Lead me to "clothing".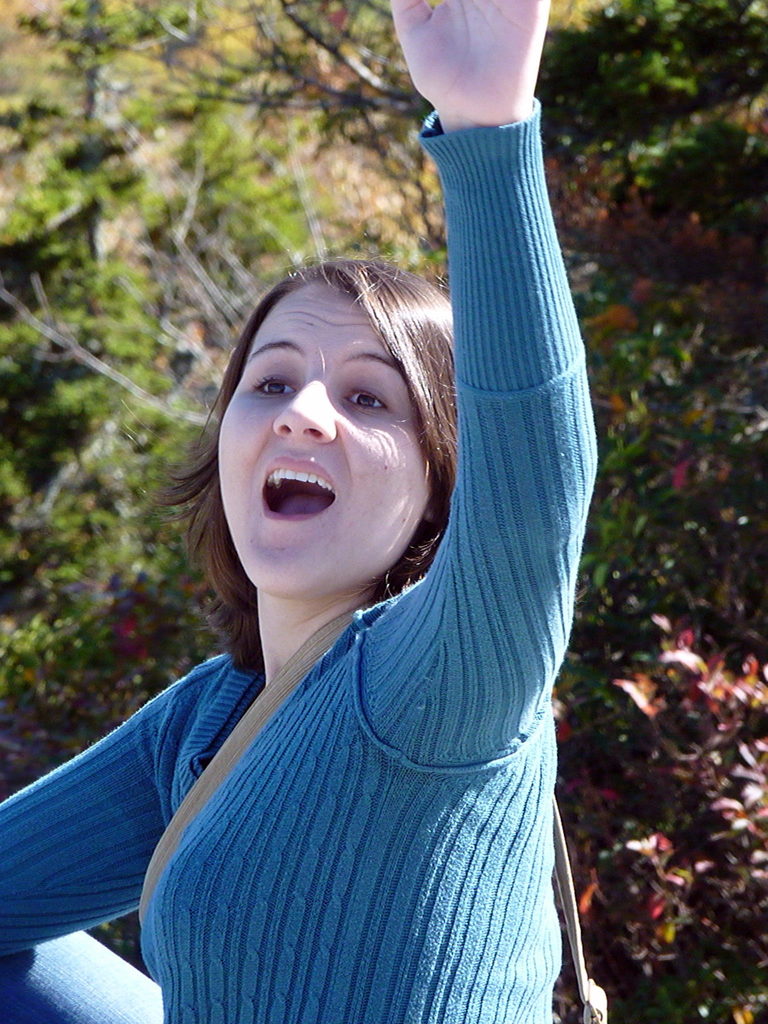
Lead to Rect(127, 189, 604, 1019).
